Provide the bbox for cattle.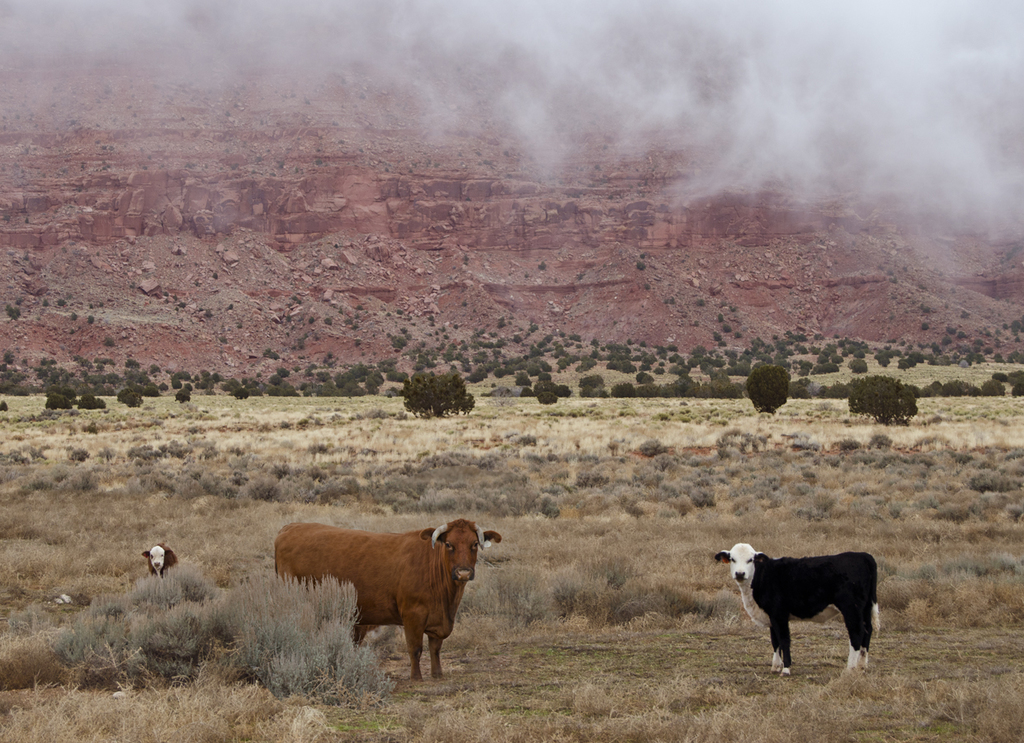
<bbox>710, 546, 875, 671</bbox>.
